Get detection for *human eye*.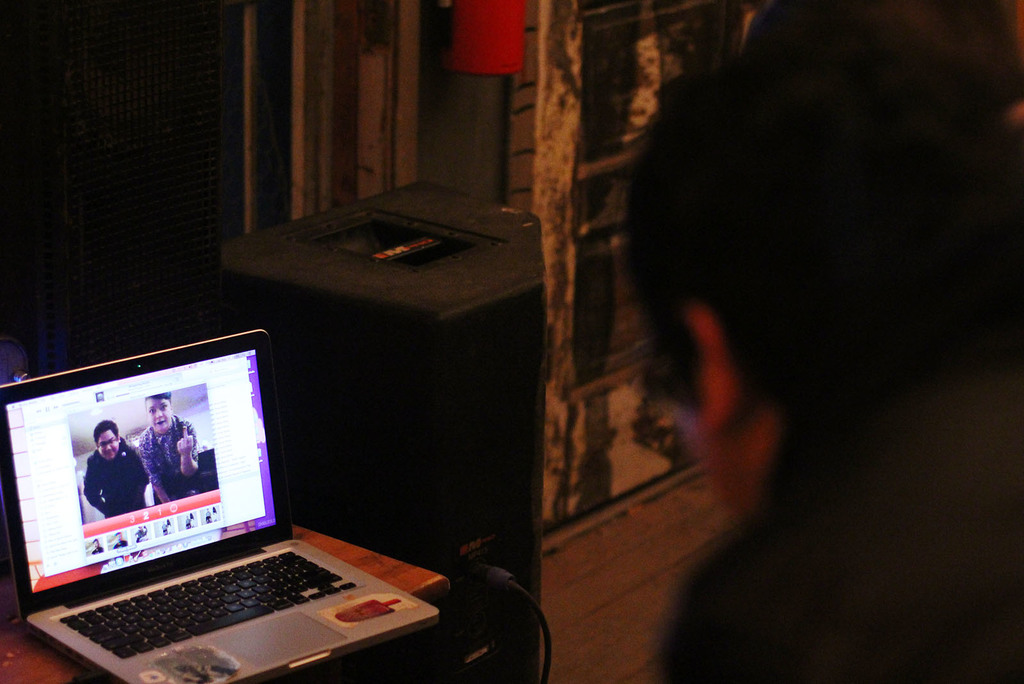
Detection: (x1=147, y1=409, x2=154, y2=414).
